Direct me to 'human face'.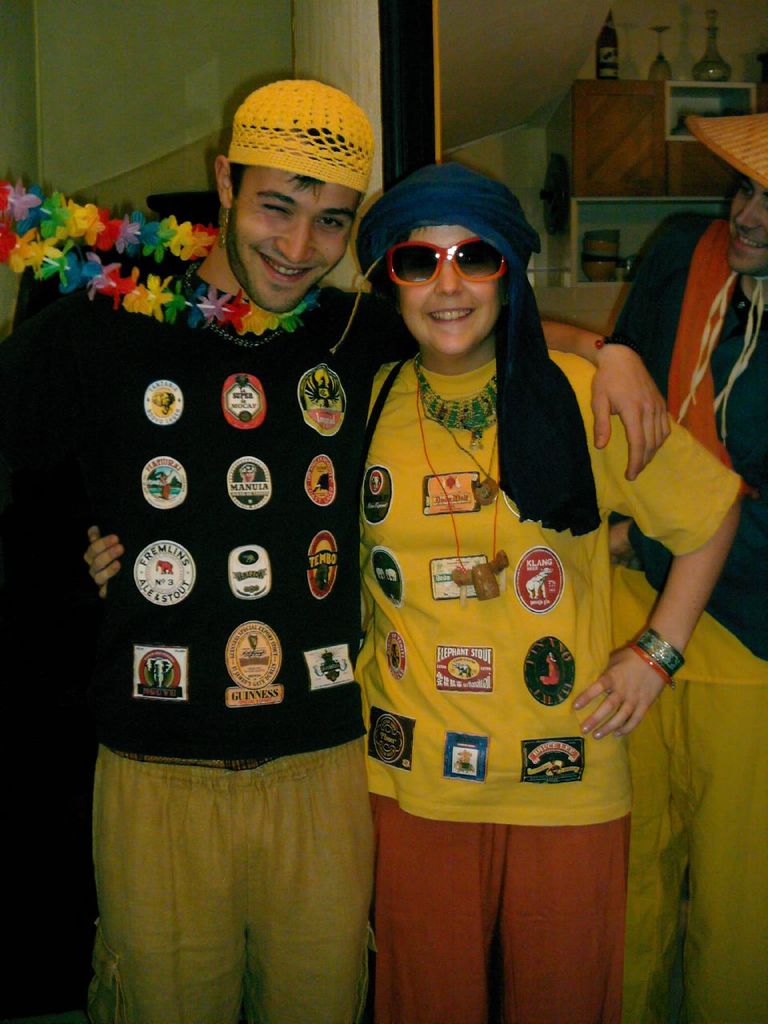
Direction: l=396, t=226, r=499, b=356.
